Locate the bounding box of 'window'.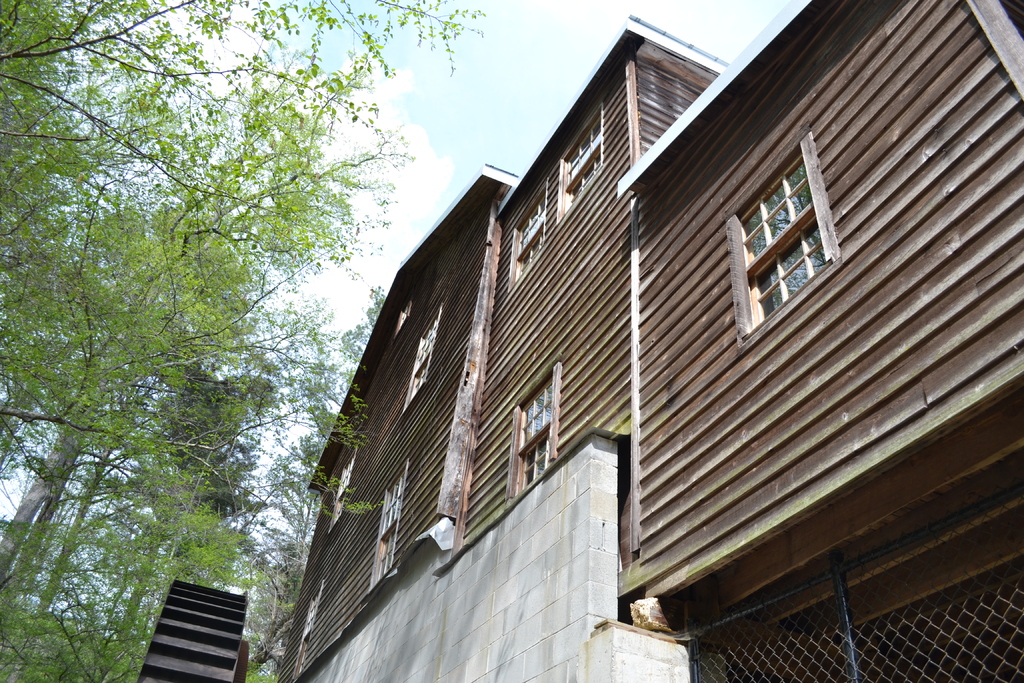
Bounding box: 560:110:606:217.
